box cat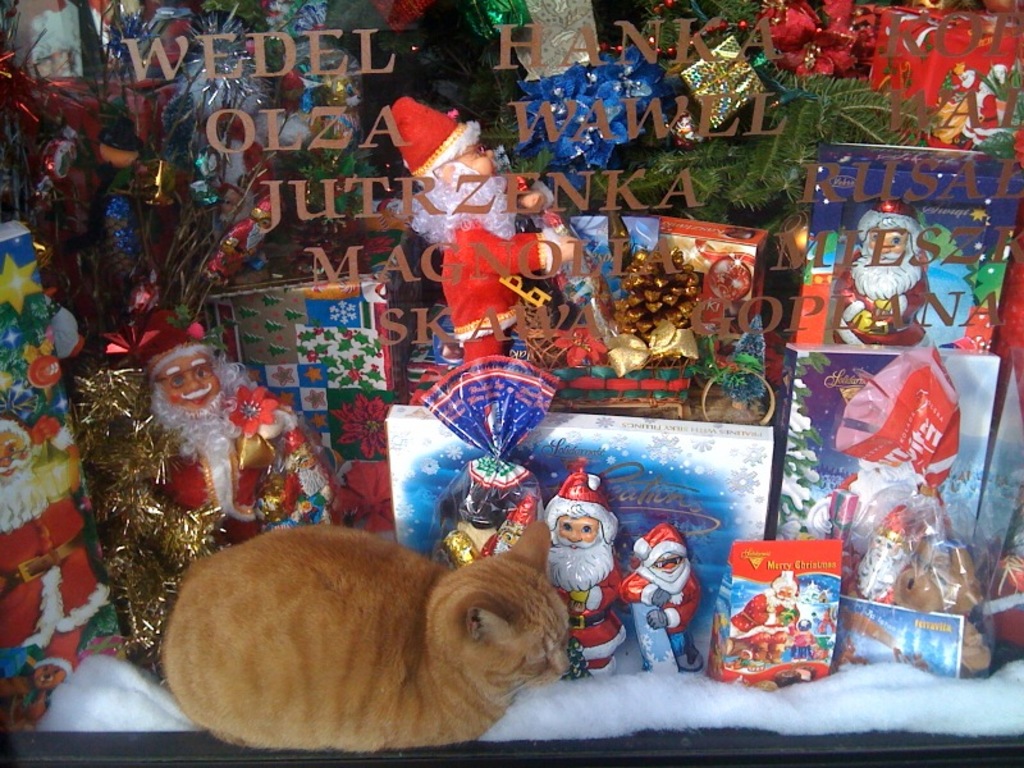
(161,516,572,754)
